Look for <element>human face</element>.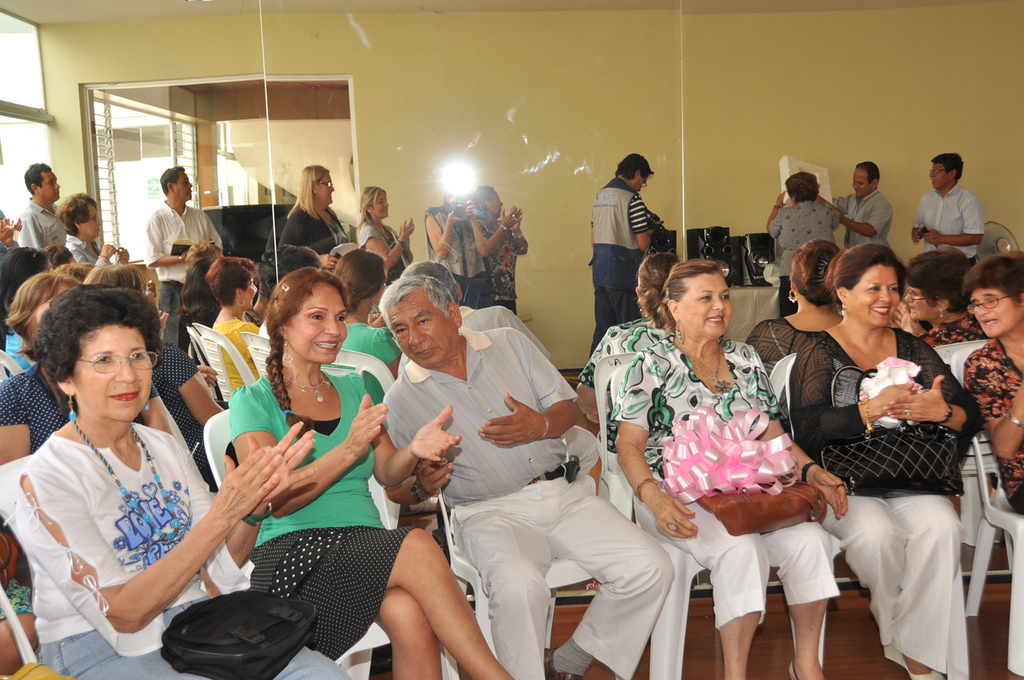
Found: (639,178,649,194).
